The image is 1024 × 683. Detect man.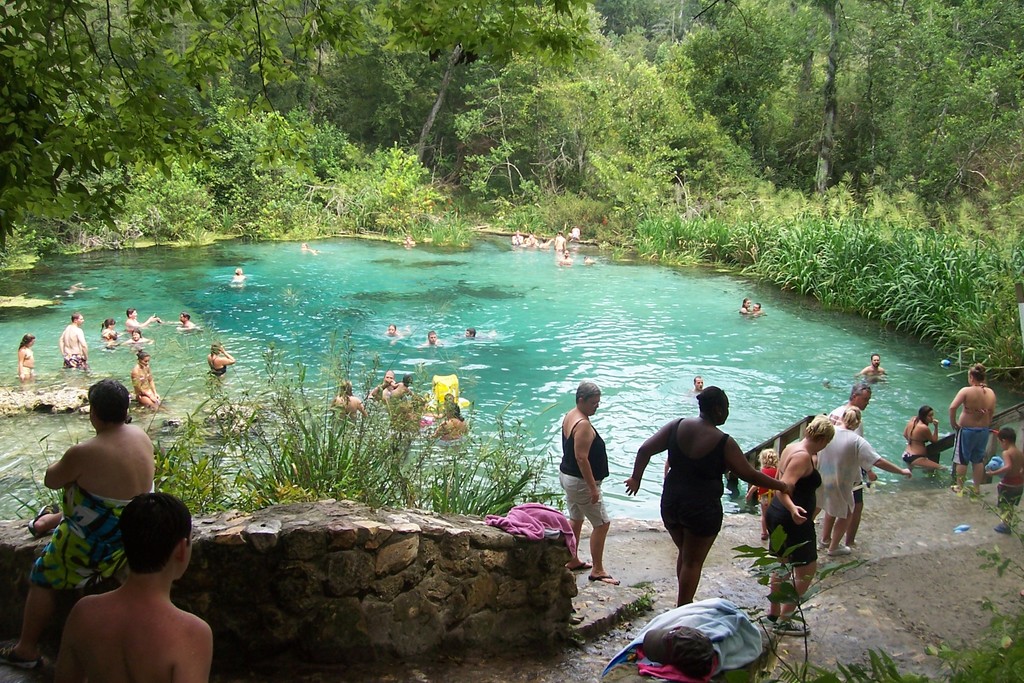
Detection: pyautogui.locateOnScreen(460, 327, 489, 338).
